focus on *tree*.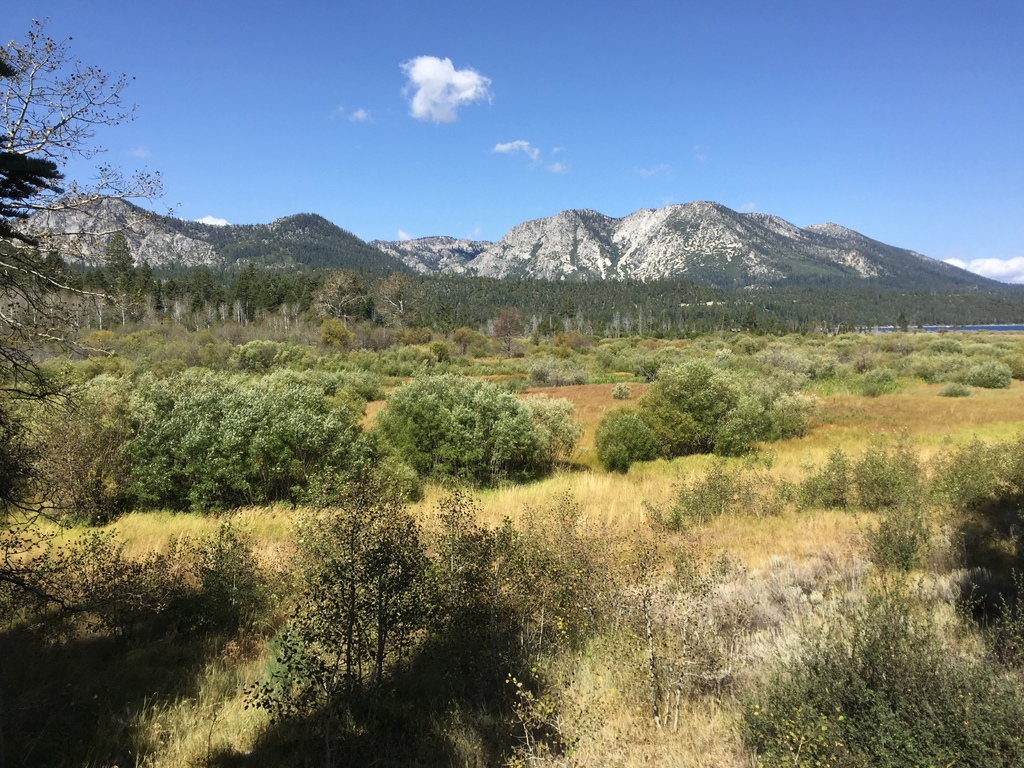
Focused at bbox=[365, 356, 551, 484].
